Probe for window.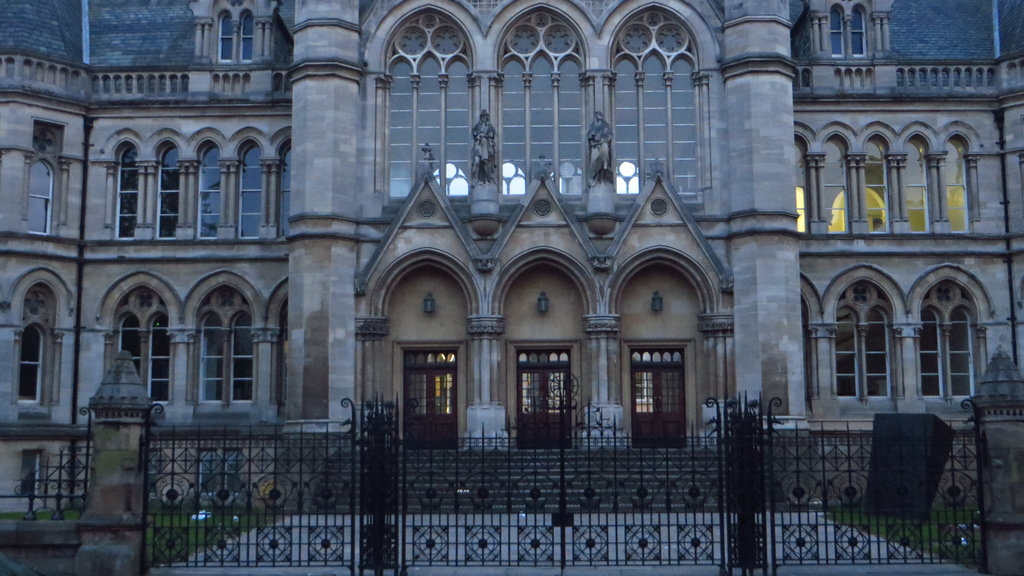
Probe result: bbox(197, 147, 221, 239).
